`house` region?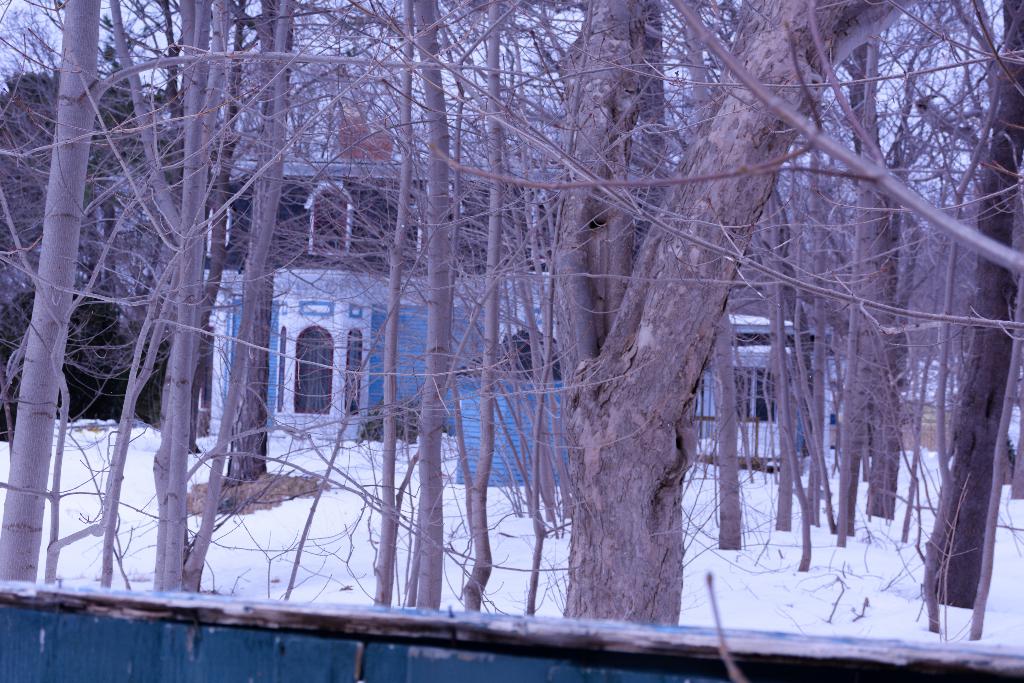
l=203, t=106, r=833, b=462
